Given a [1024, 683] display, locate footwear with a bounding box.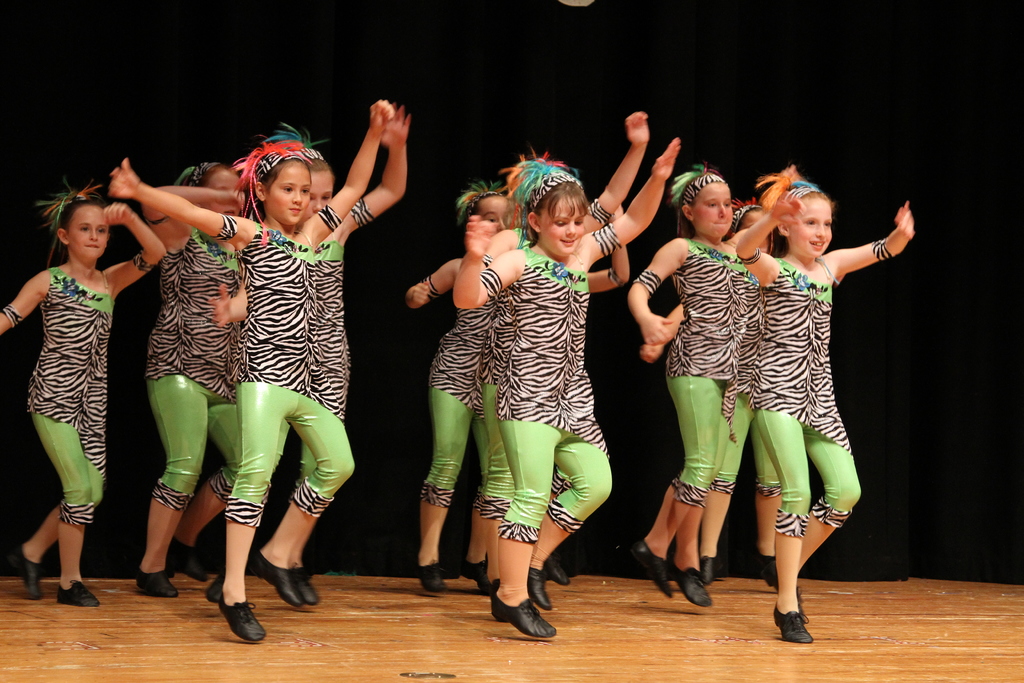
Located: select_region(132, 568, 177, 598).
